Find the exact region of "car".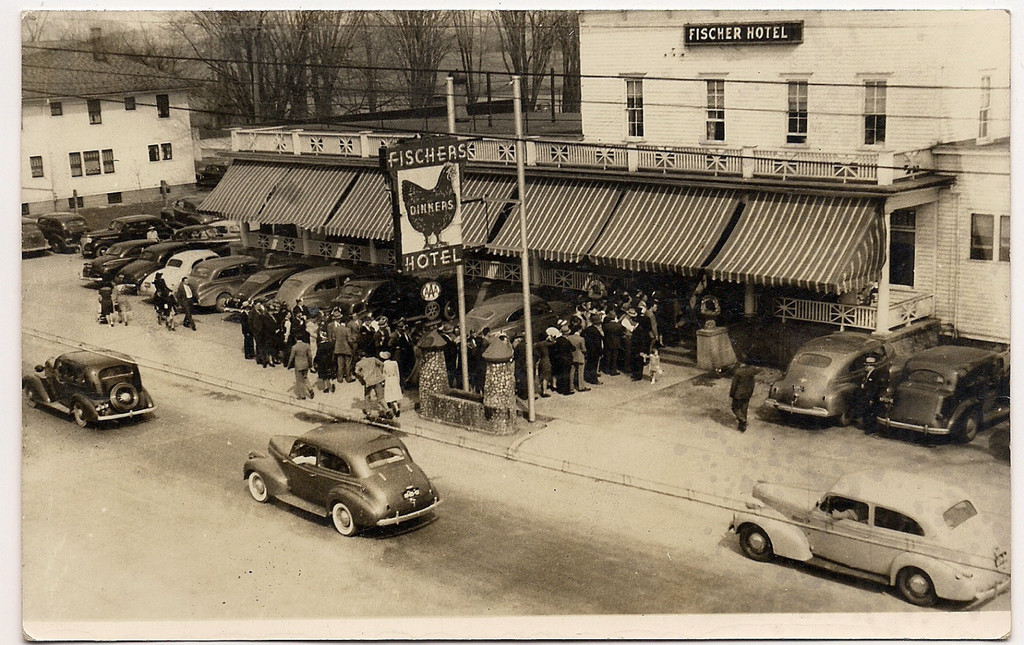
Exact region: 760/328/902/431.
